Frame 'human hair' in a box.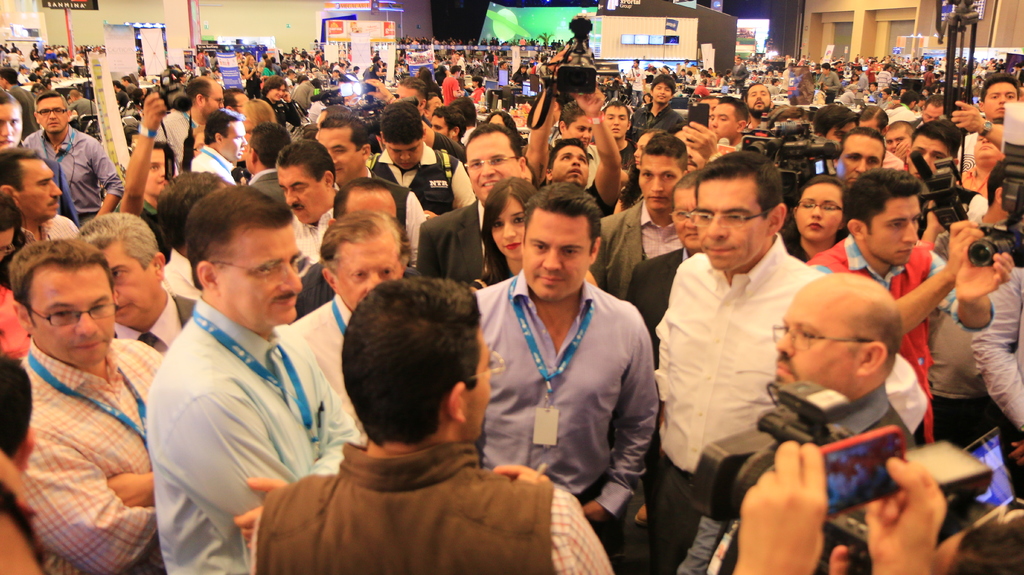
Rect(602, 101, 632, 129).
